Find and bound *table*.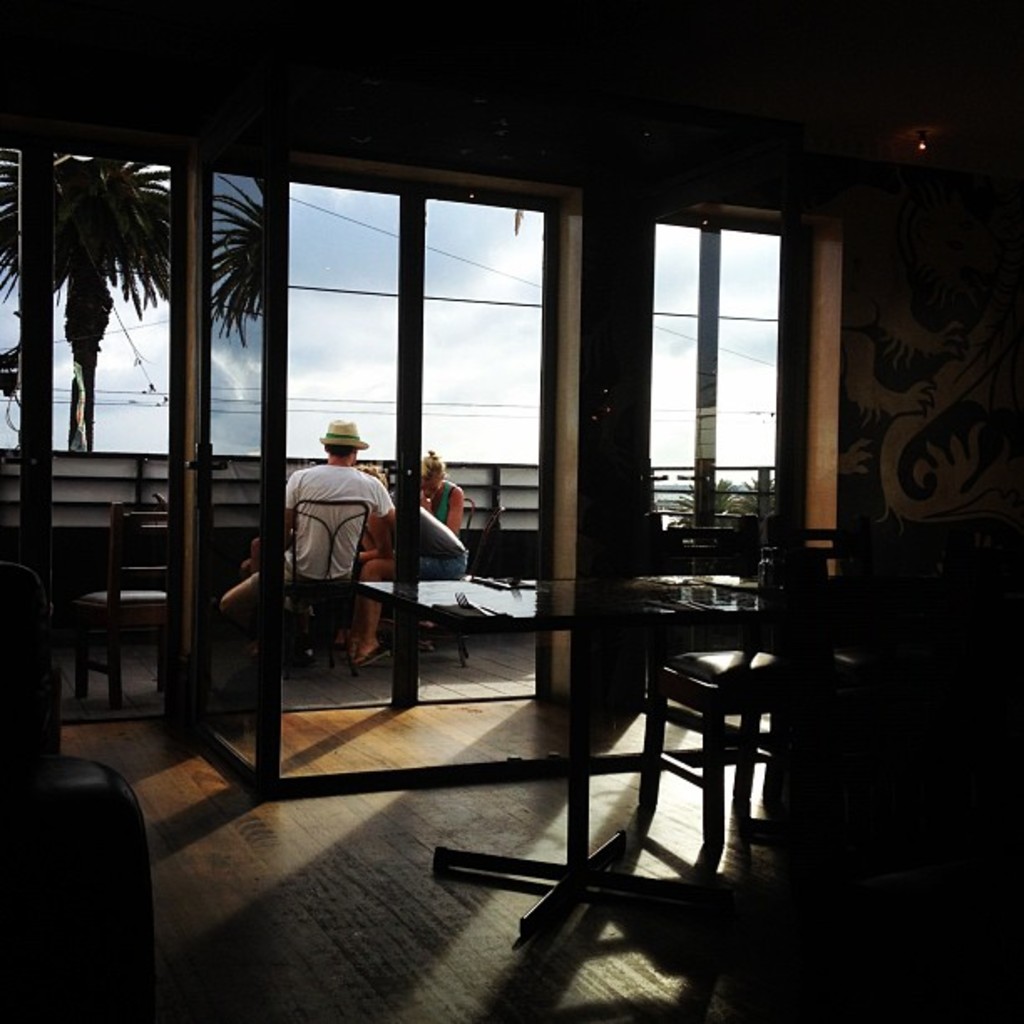
Bound: x1=346 y1=574 x2=534 y2=706.
